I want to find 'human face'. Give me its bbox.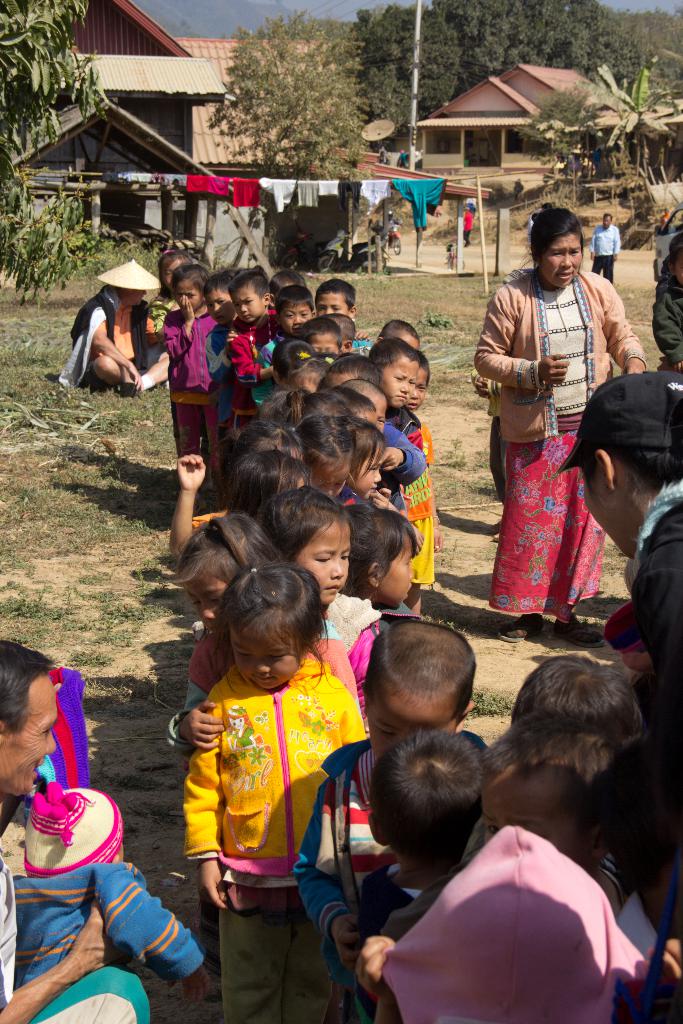
(x1=288, y1=516, x2=345, y2=614).
